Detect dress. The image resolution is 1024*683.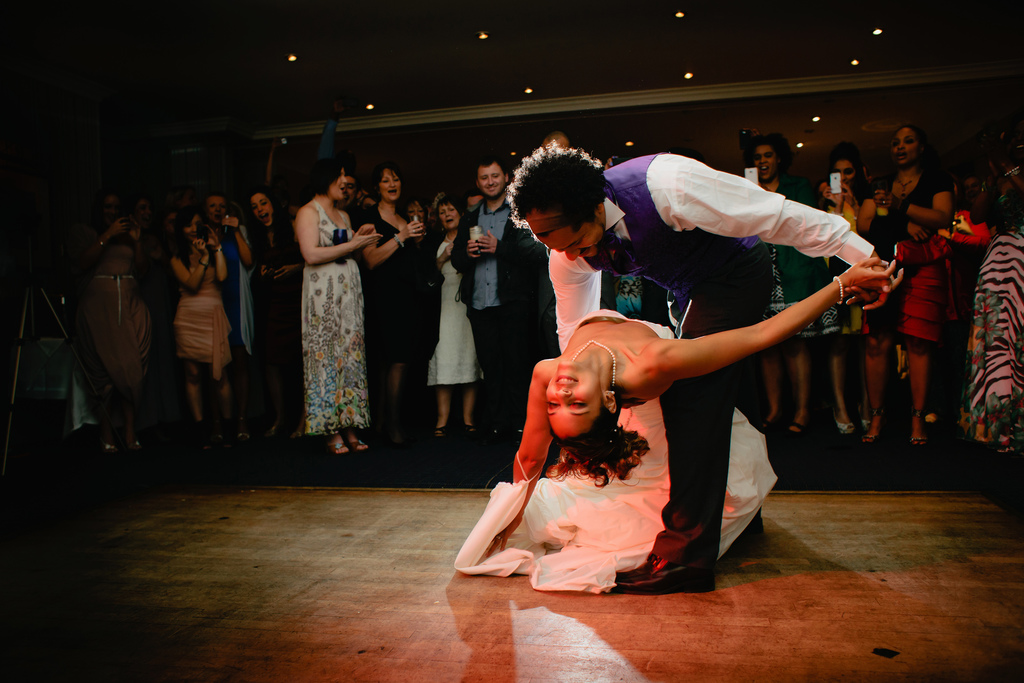
left=304, top=199, right=369, bottom=436.
